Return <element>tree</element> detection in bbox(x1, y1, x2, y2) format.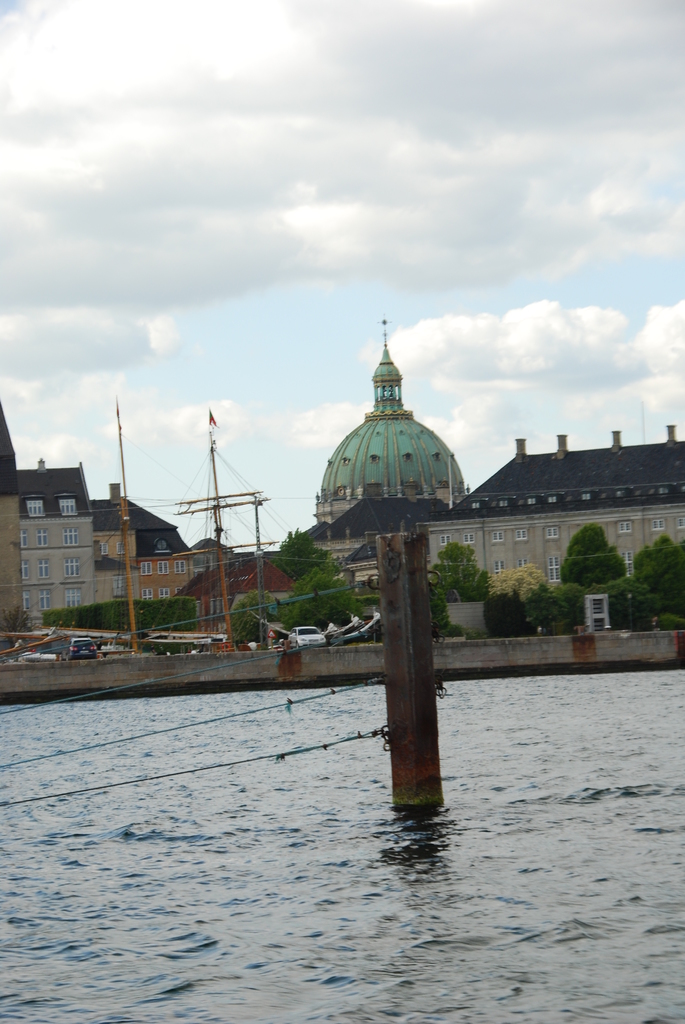
bbox(555, 522, 630, 599).
